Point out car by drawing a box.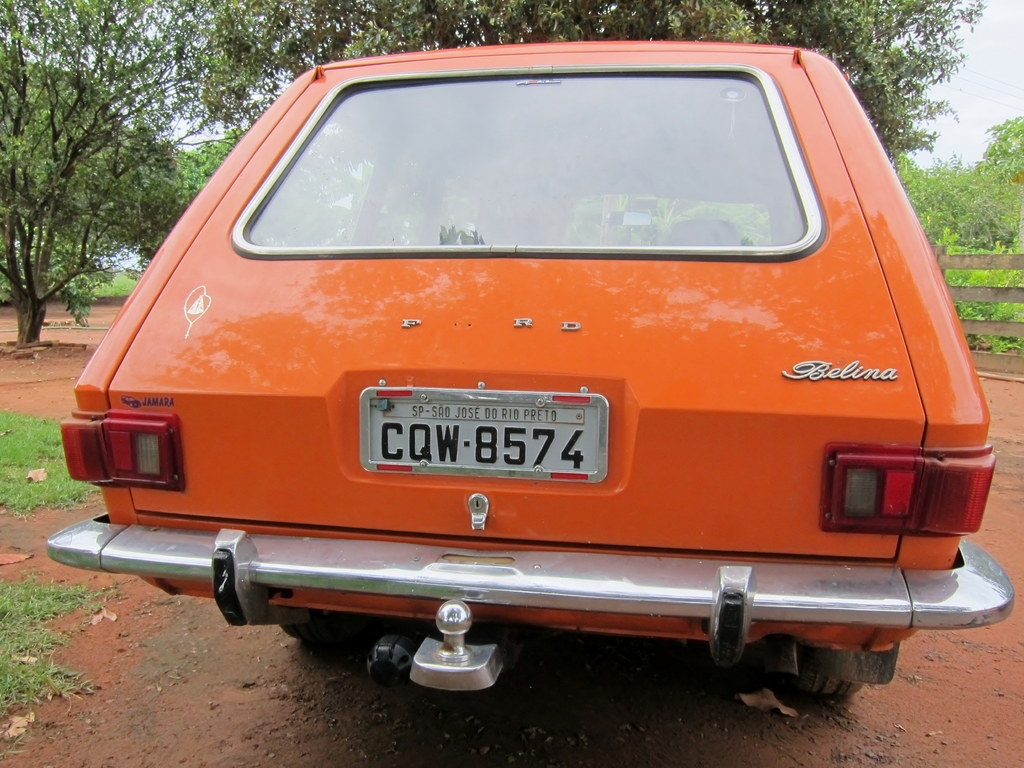
l=45, t=39, r=1016, b=708.
